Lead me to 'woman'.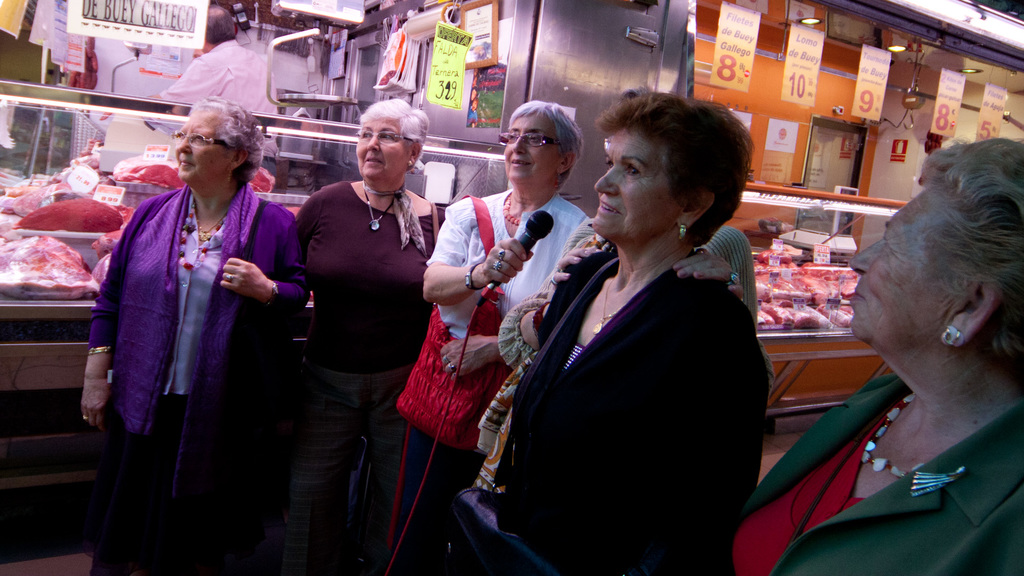
Lead to 281/102/442/575.
